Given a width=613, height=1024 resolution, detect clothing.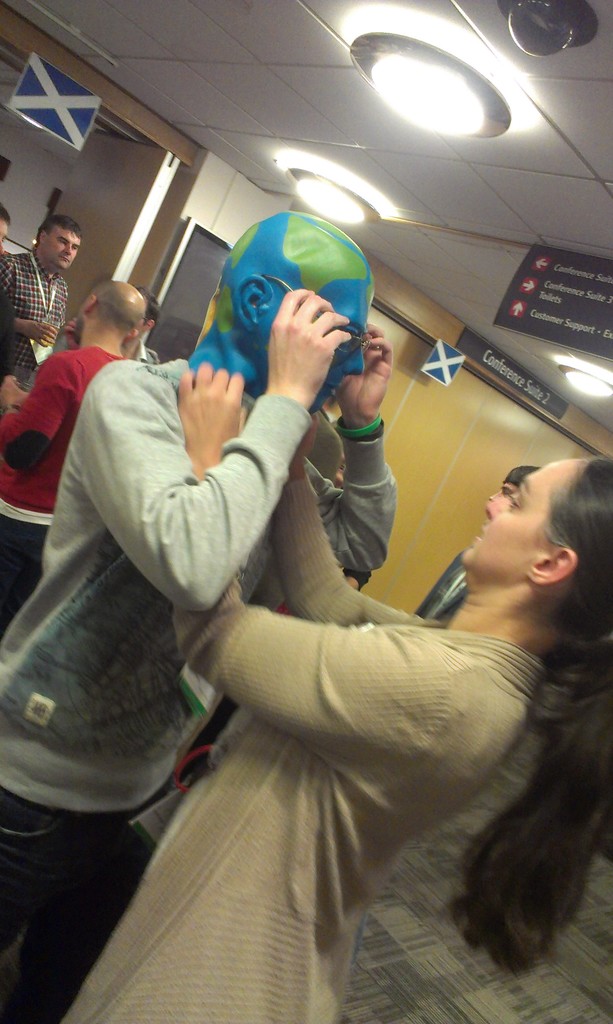
select_region(65, 470, 535, 1023).
